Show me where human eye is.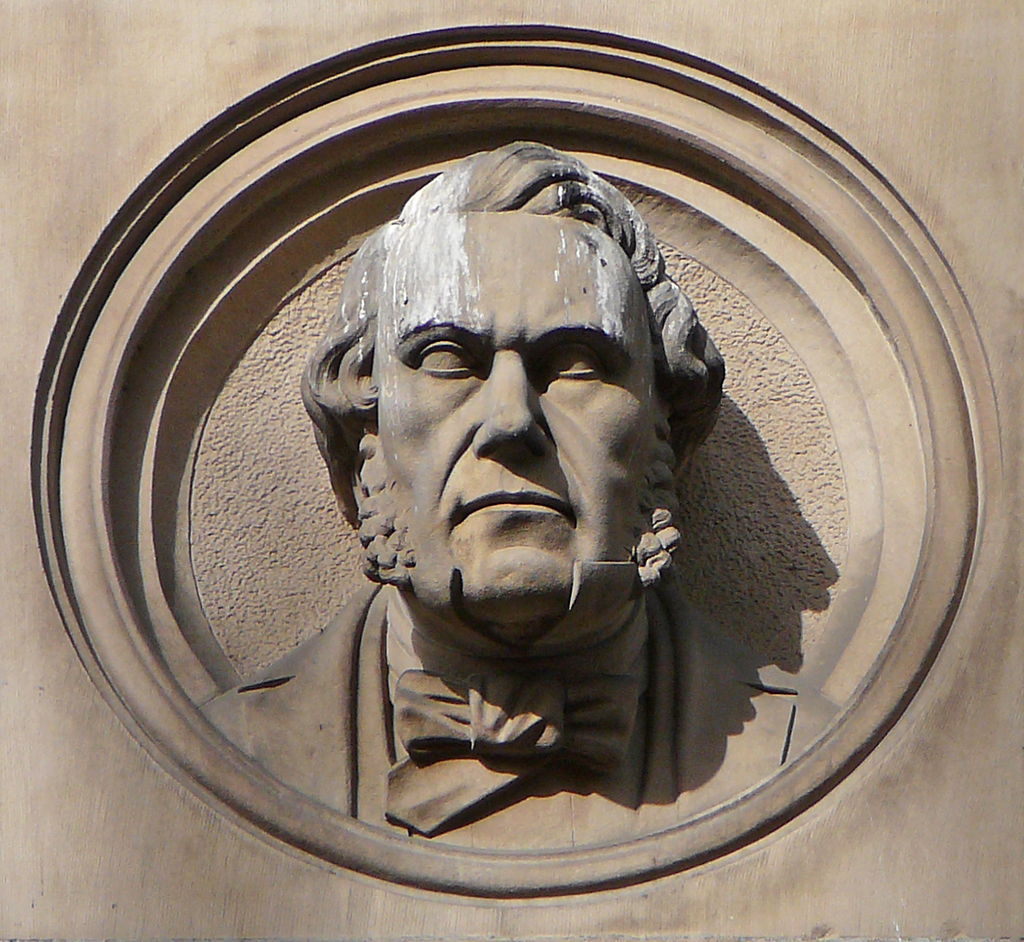
human eye is at box(540, 340, 614, 383).
